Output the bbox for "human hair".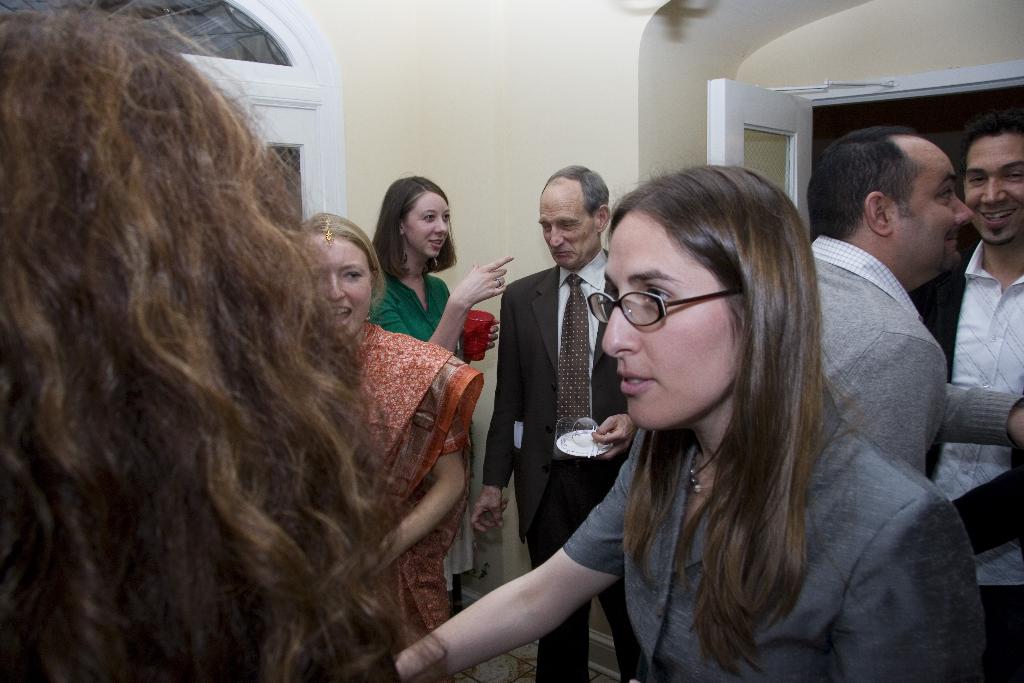
{"x1": 19, "y1": 53, "x2": 389, "y2": 609}.
